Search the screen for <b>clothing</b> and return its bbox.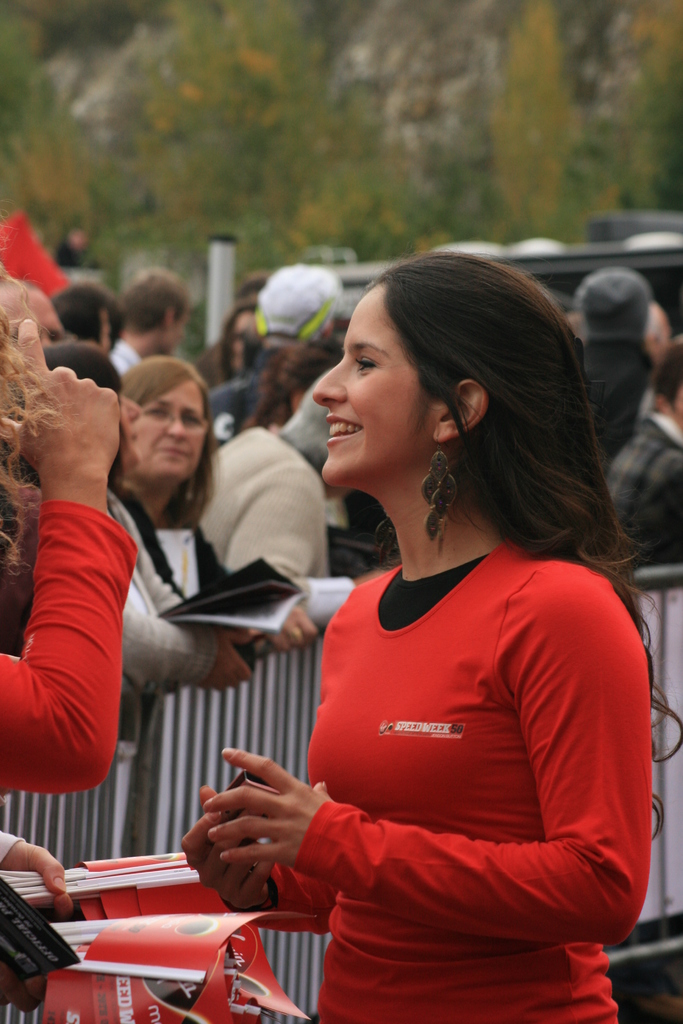
Found: select_region(67, 470, 303, 732).
